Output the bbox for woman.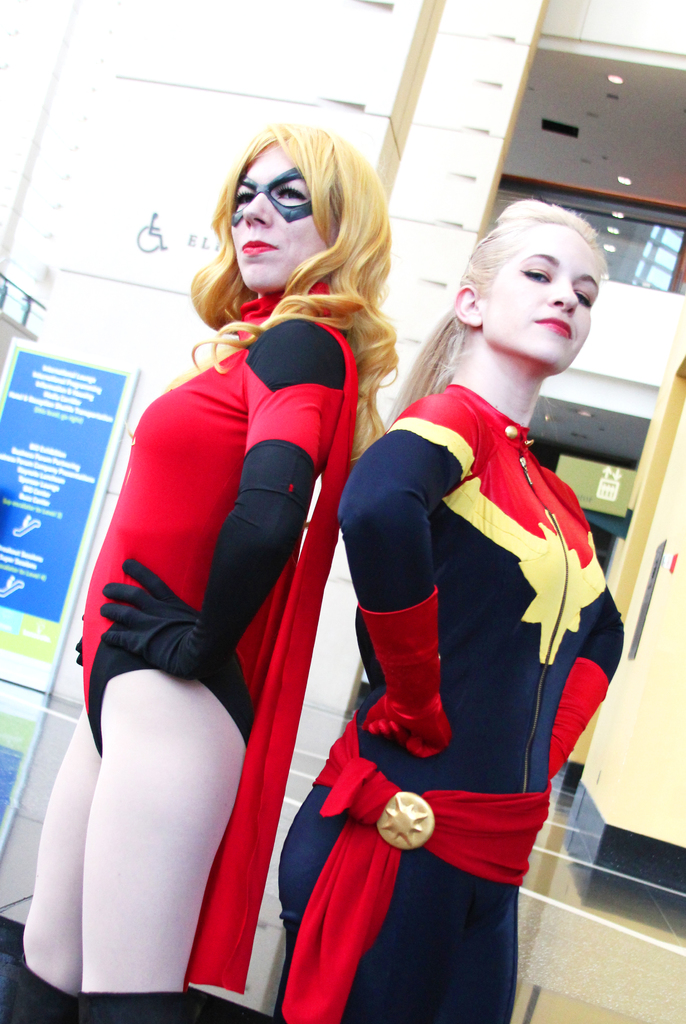
[272, 195, 626, 1023].
